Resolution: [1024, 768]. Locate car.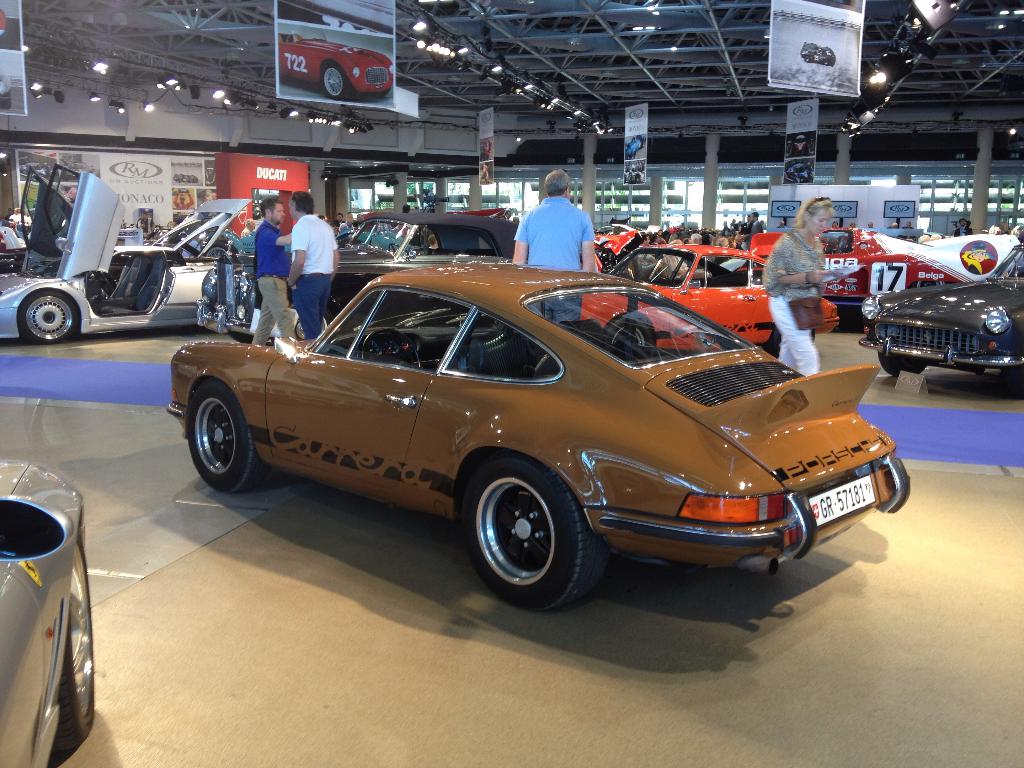
<box>0,458,102,767</box>.
